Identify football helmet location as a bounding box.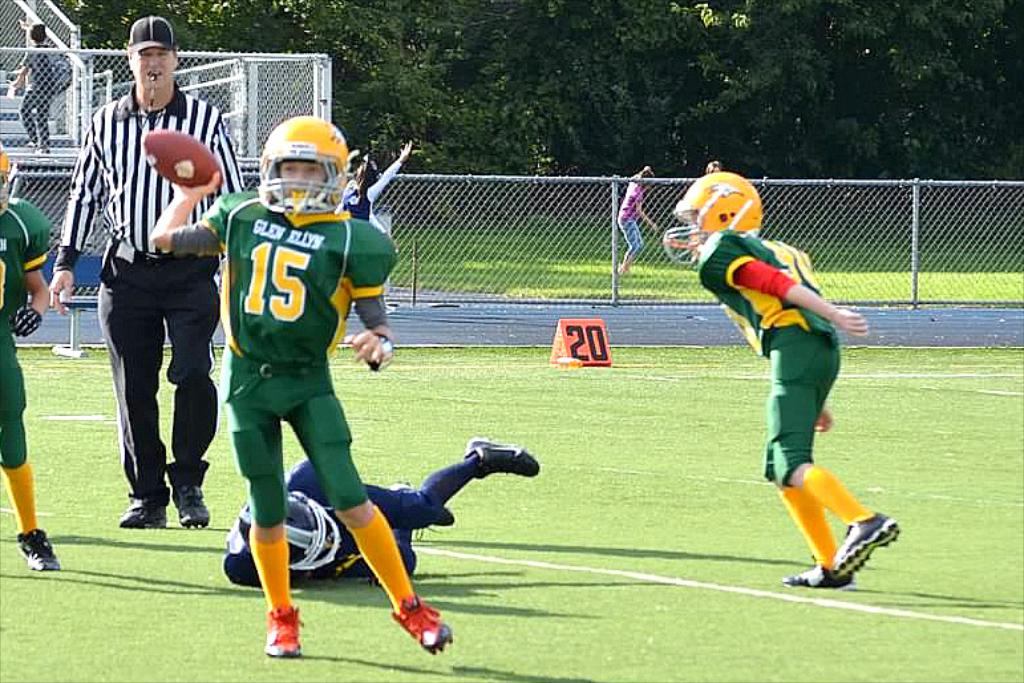
[239,113,343,213].
